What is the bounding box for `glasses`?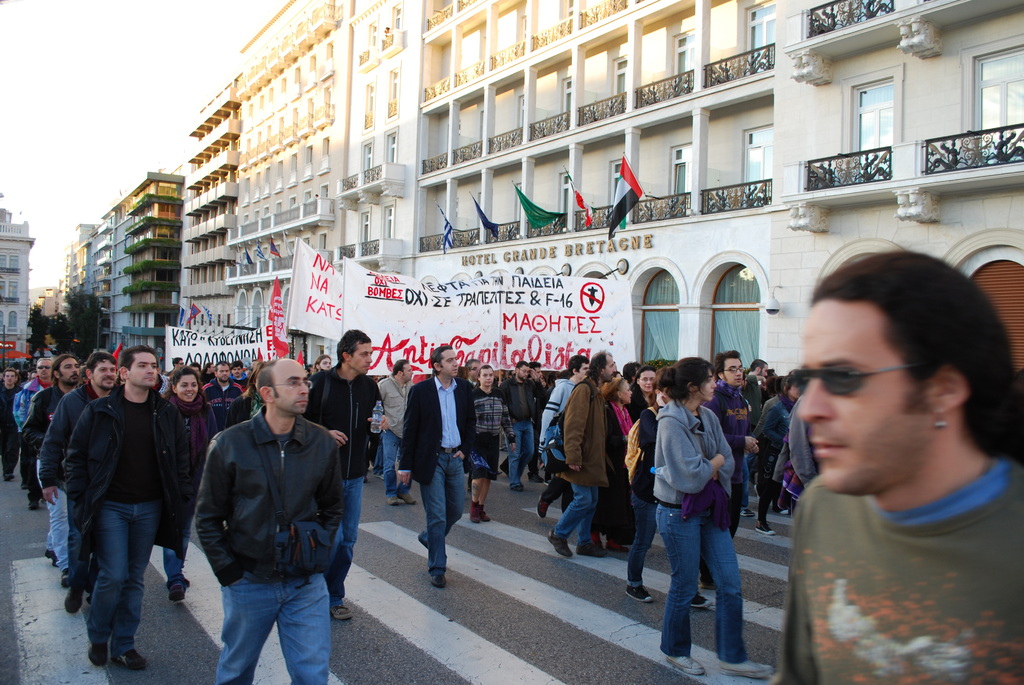
[639, 377, 656, 382].
